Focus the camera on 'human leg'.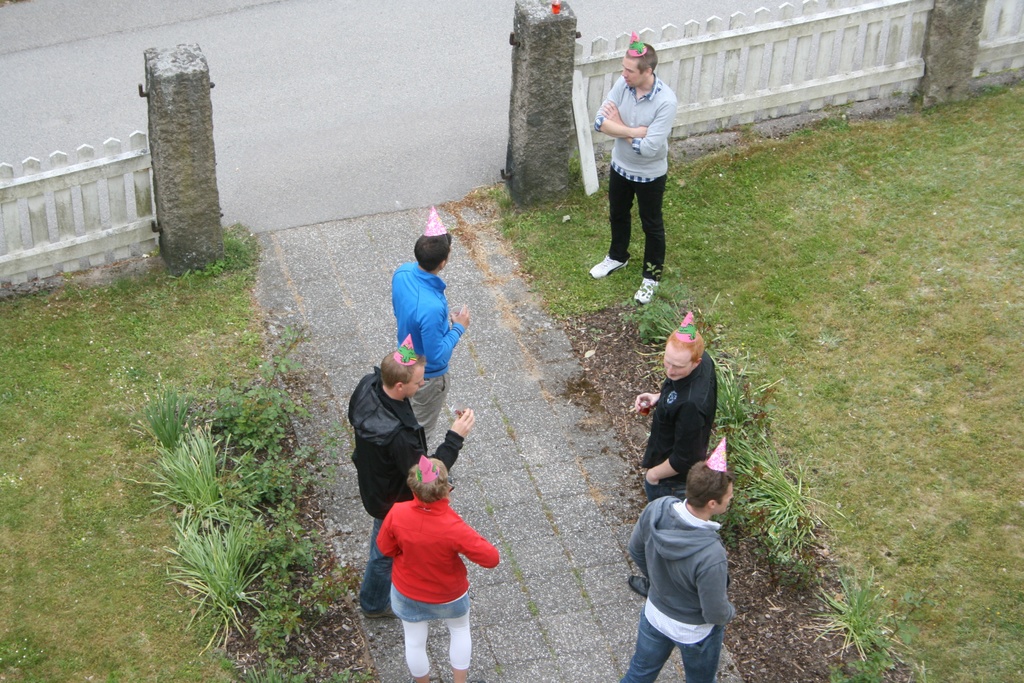
Focus region: 442/593/474/680.
